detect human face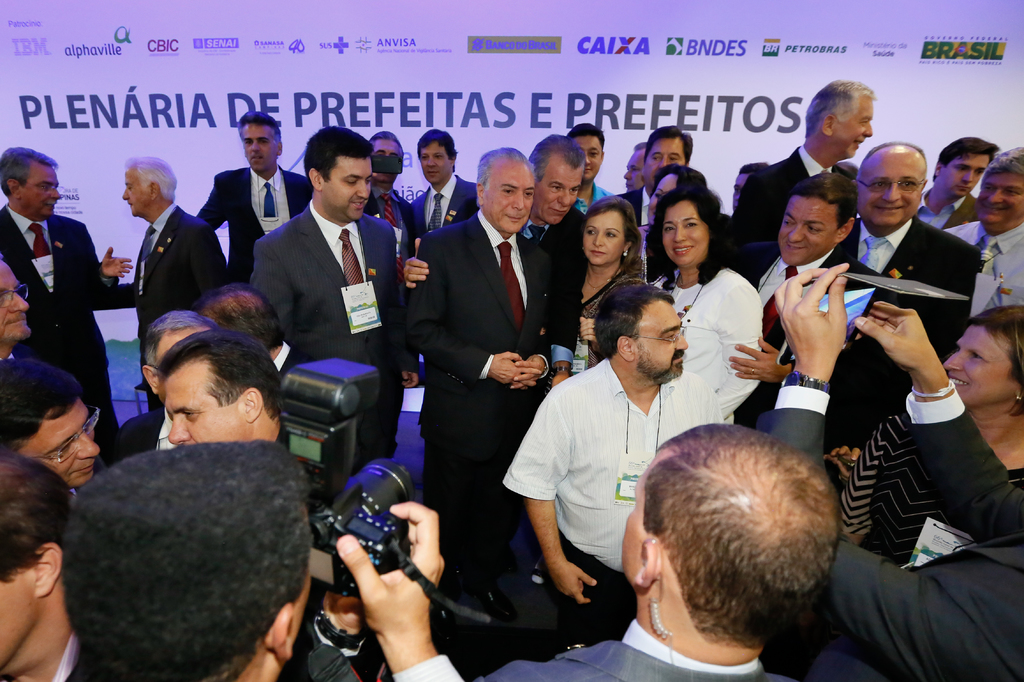
region(616, 456, 649, 586)
